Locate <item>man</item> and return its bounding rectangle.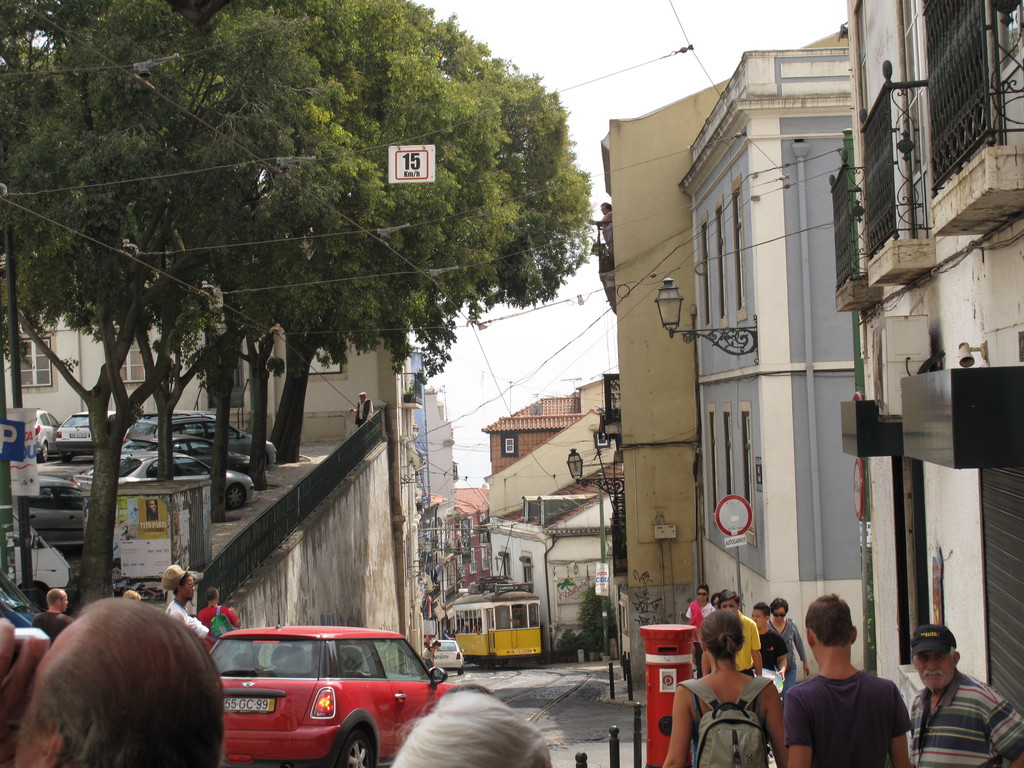
[left=31, top=589, right=77, bottom=641].
